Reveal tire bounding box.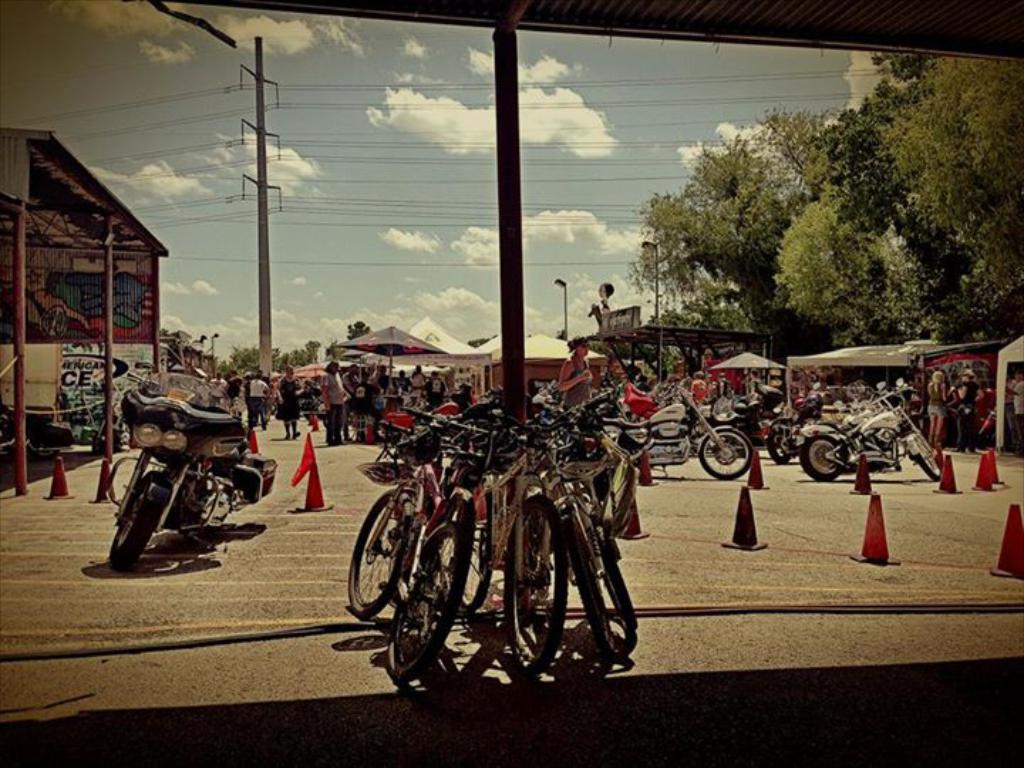
Revealed: <region>799, 431, 845, 481</region>.
